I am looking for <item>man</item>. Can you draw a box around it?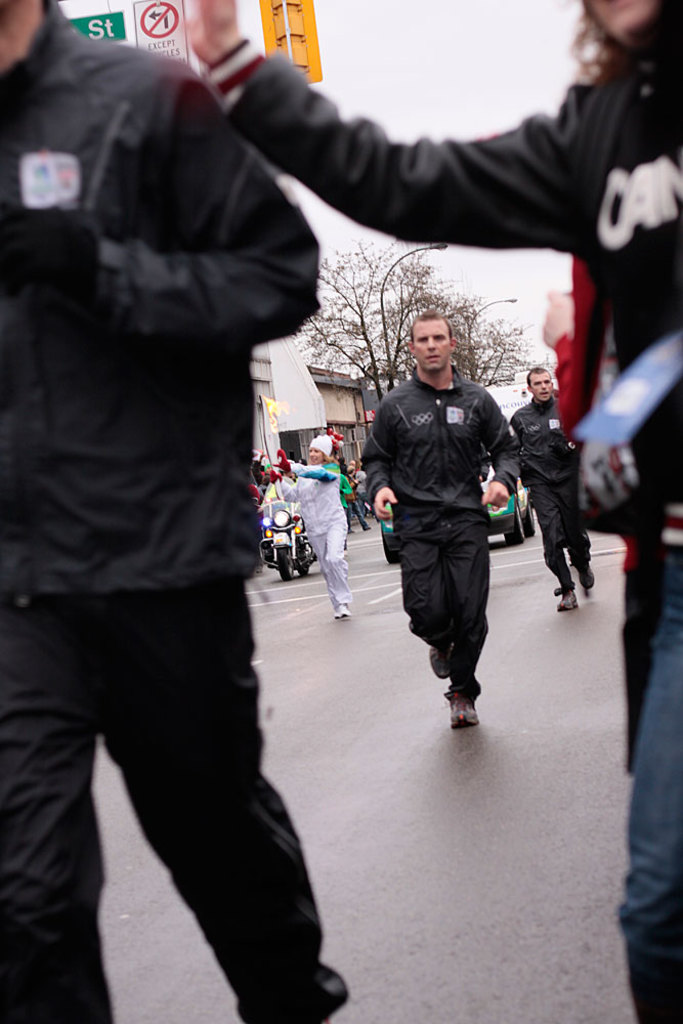
Sure, the bounding box is 0,0,351,1023.
